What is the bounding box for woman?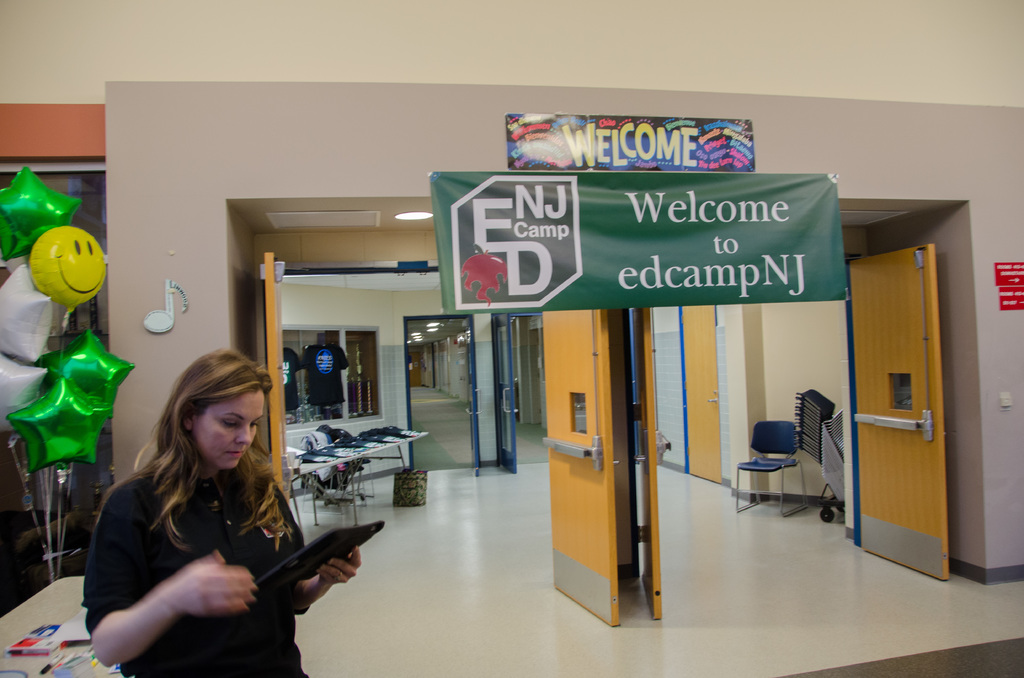
bbox=(80, 350, 360, 677).
